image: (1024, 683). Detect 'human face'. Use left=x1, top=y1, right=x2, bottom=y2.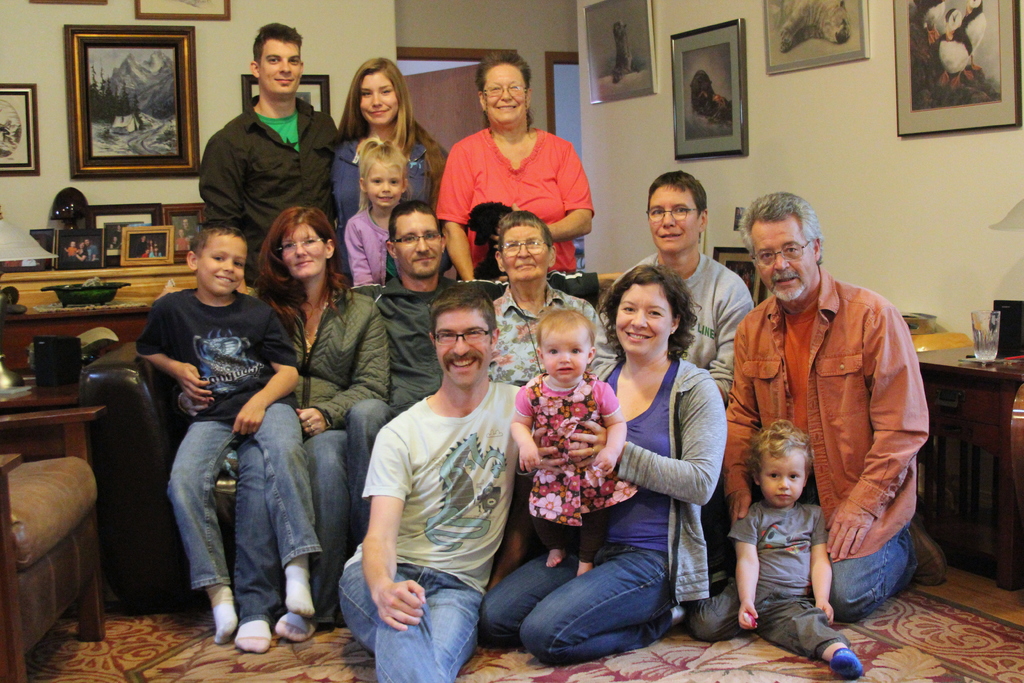
left=364, top=156, right=408, bottom=211.
